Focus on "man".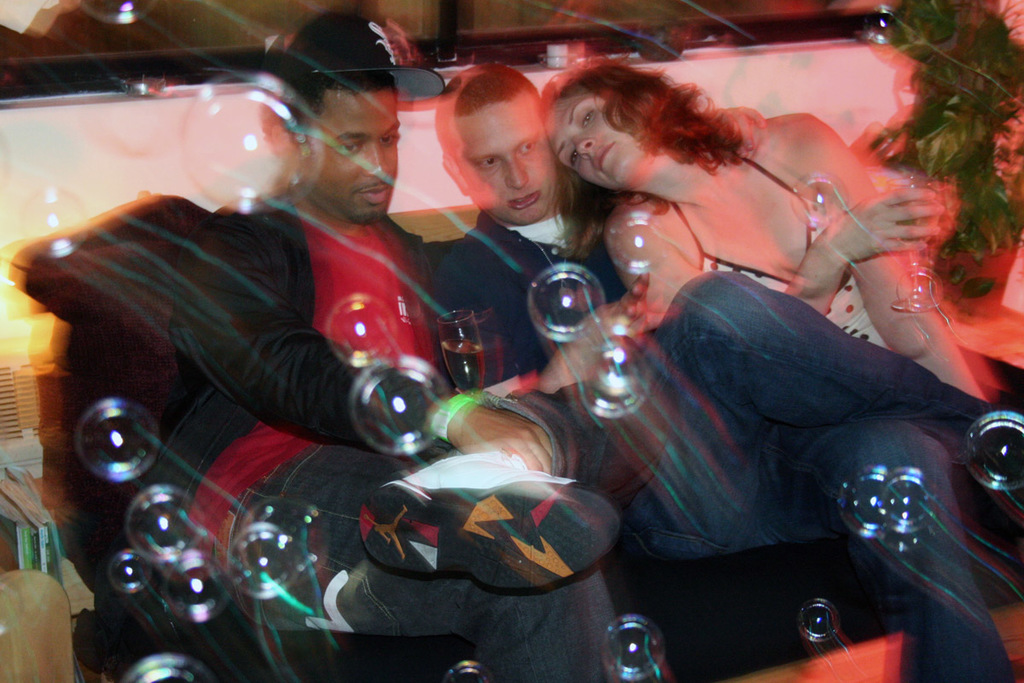
Focused at rect(427, 61, 1023, 682).
